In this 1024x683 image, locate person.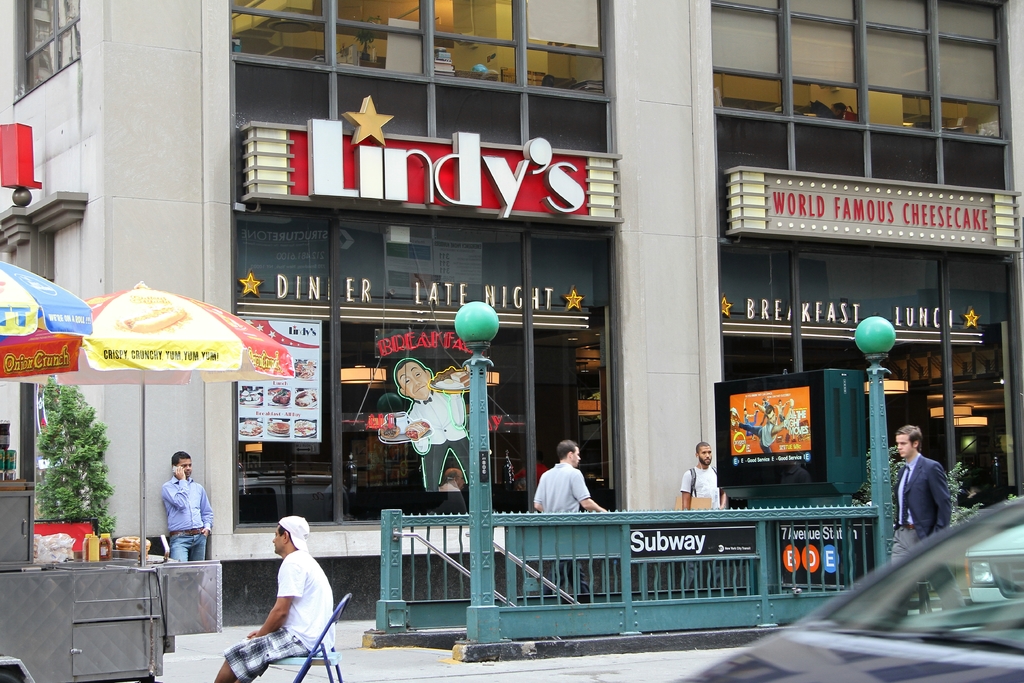
Bounding box: box(535, 448, 597, 536).
